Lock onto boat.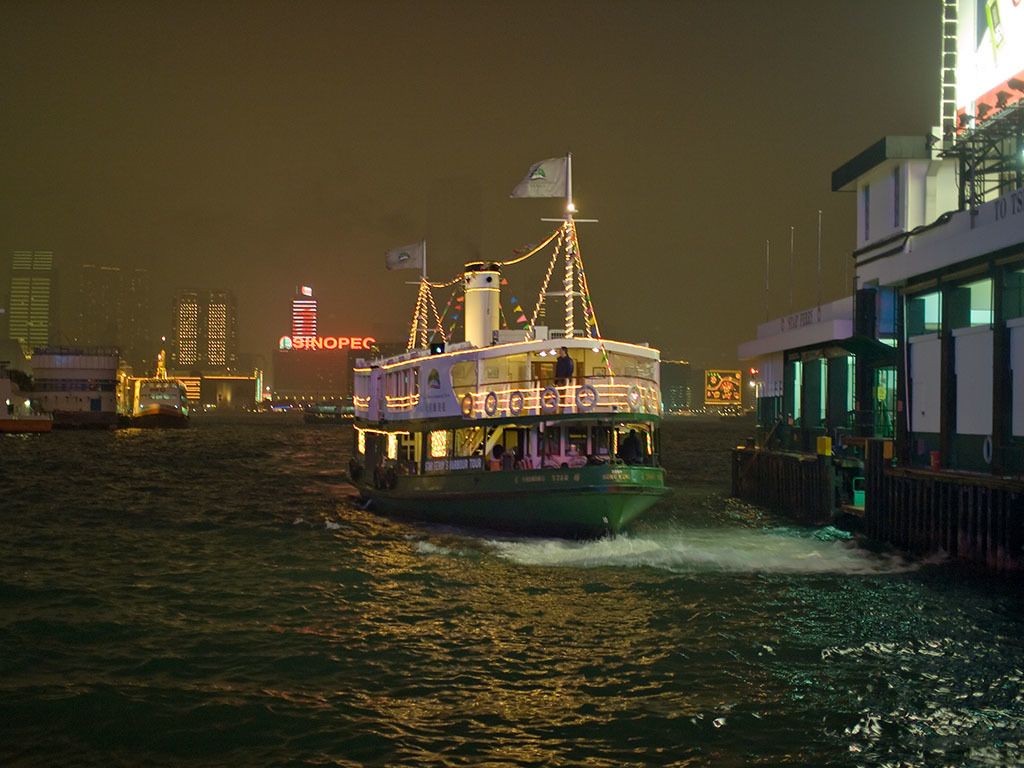
Locked: [126,377,198,426].
